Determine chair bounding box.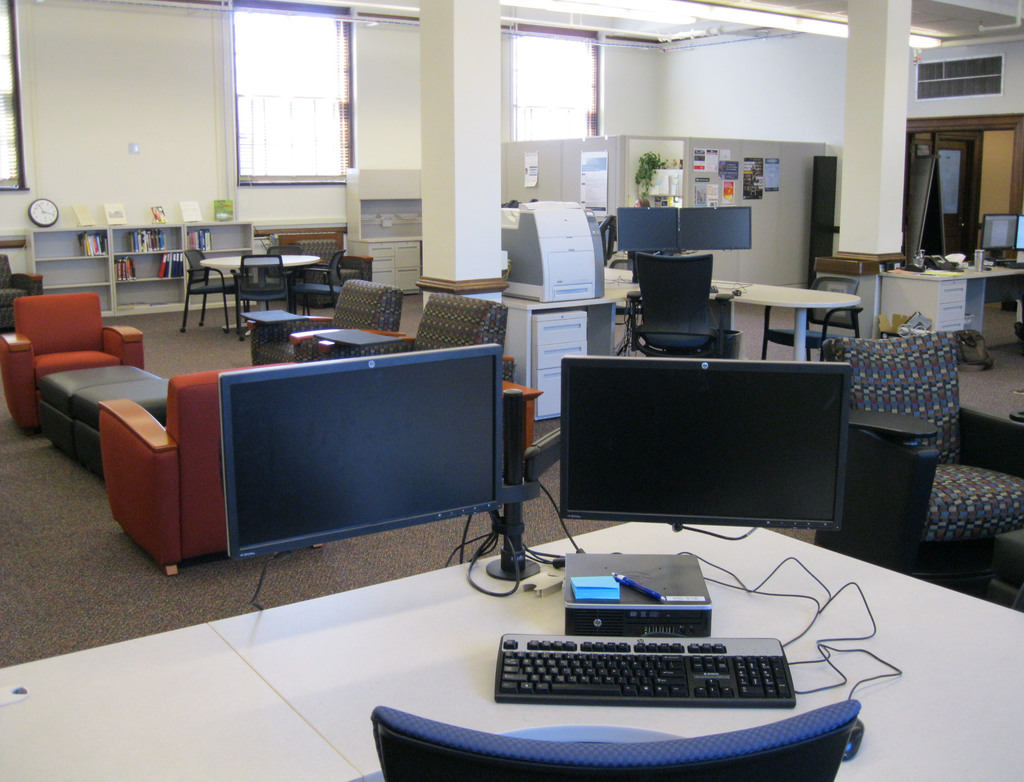
Determined: (left=759, top=271, right=863, bottom=362).
